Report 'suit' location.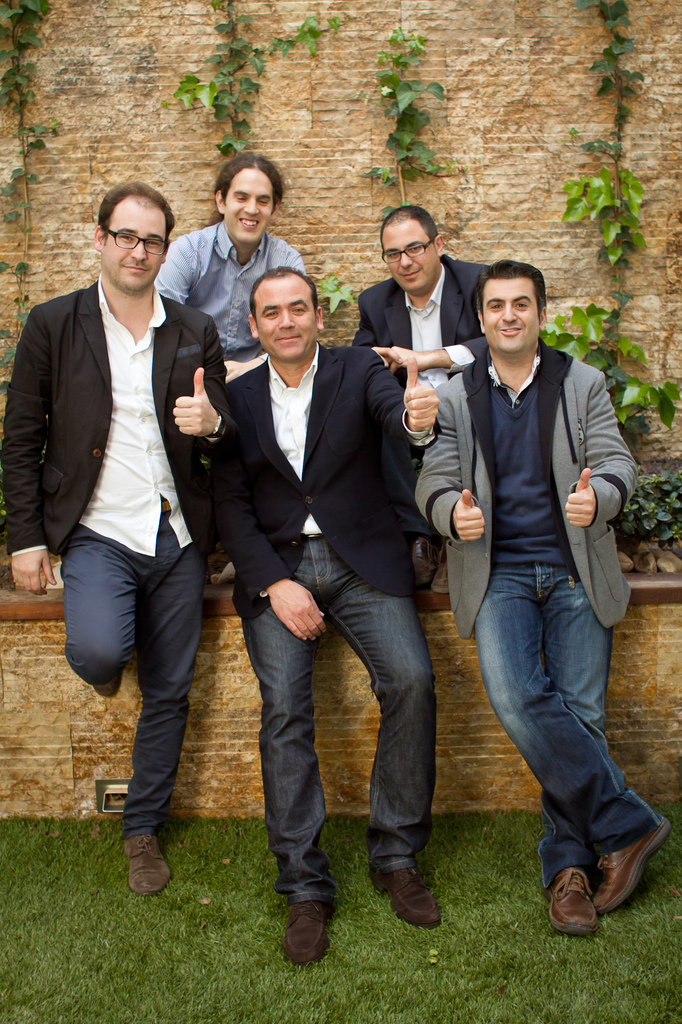
Report: bbox(205, 335, 442, 621).
